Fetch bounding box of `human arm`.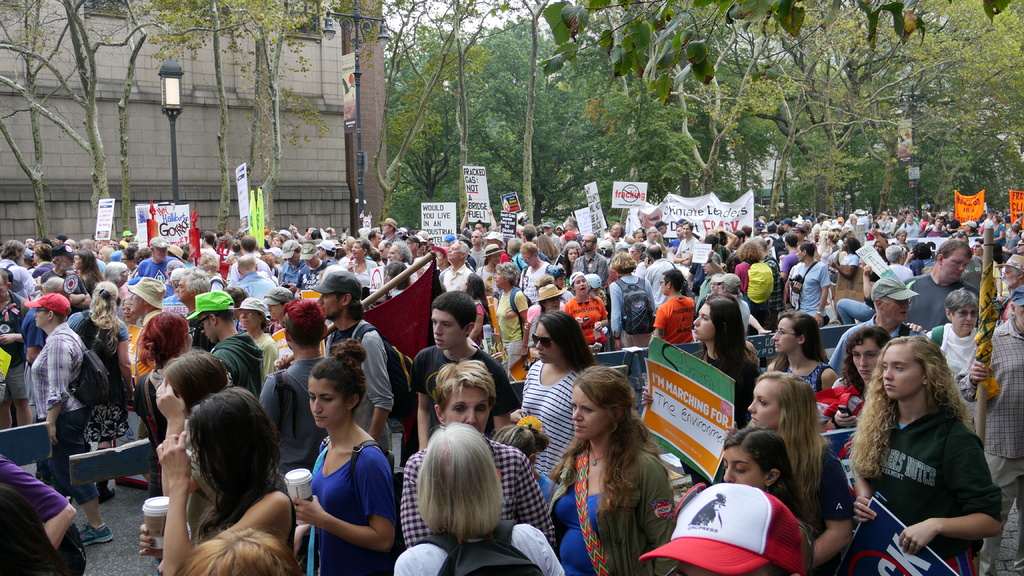
Bbox: [164,445,283,568].
